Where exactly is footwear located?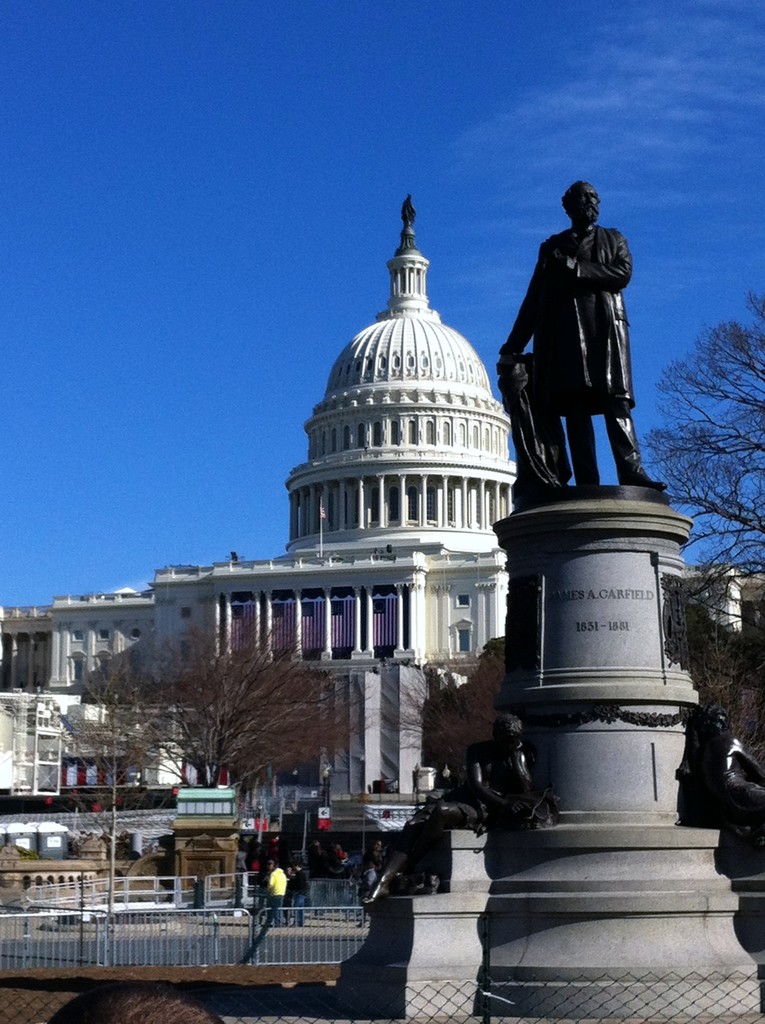
Its bounding box is select_region(627, 471, 667, 492).
